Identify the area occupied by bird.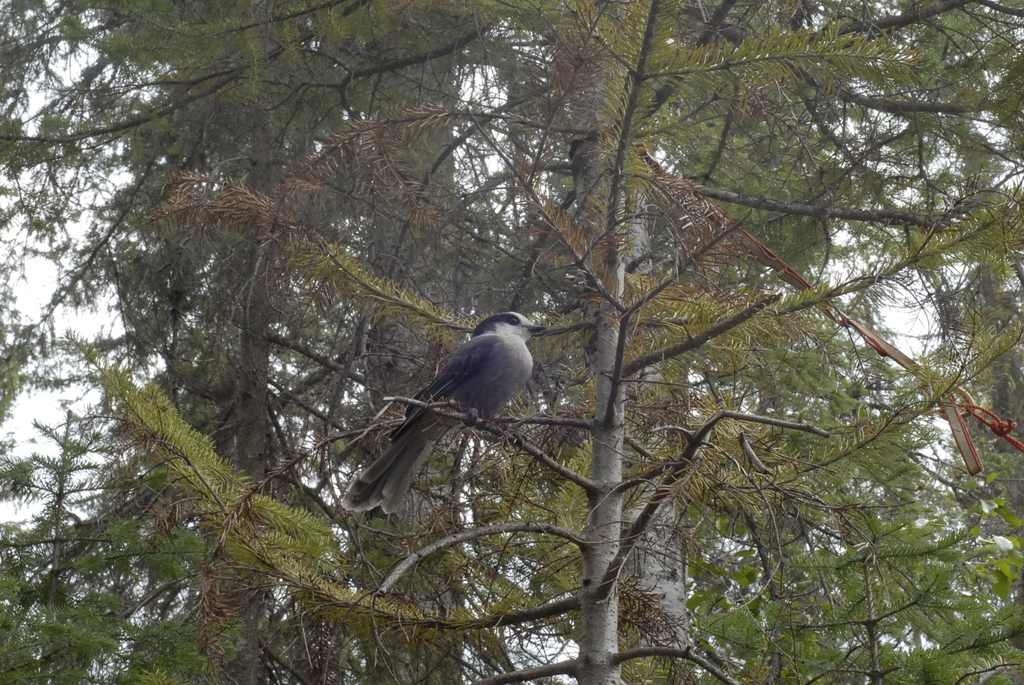
Area: pyautogui.locateOnScreen(337, 308, 552, 516).
